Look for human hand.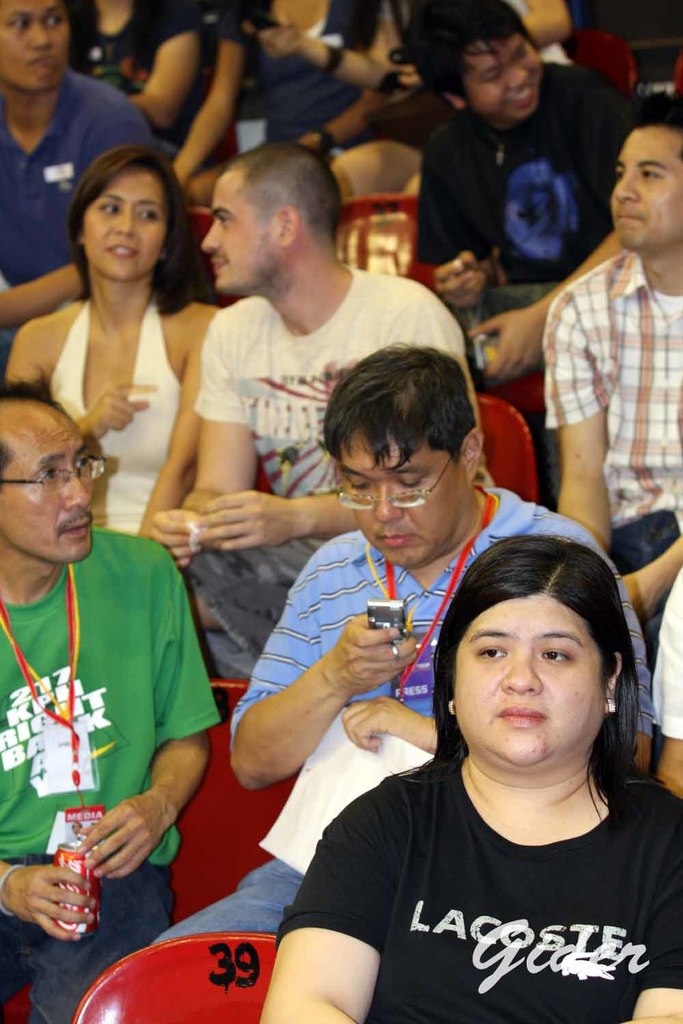
Found: 146:508:197:569.
